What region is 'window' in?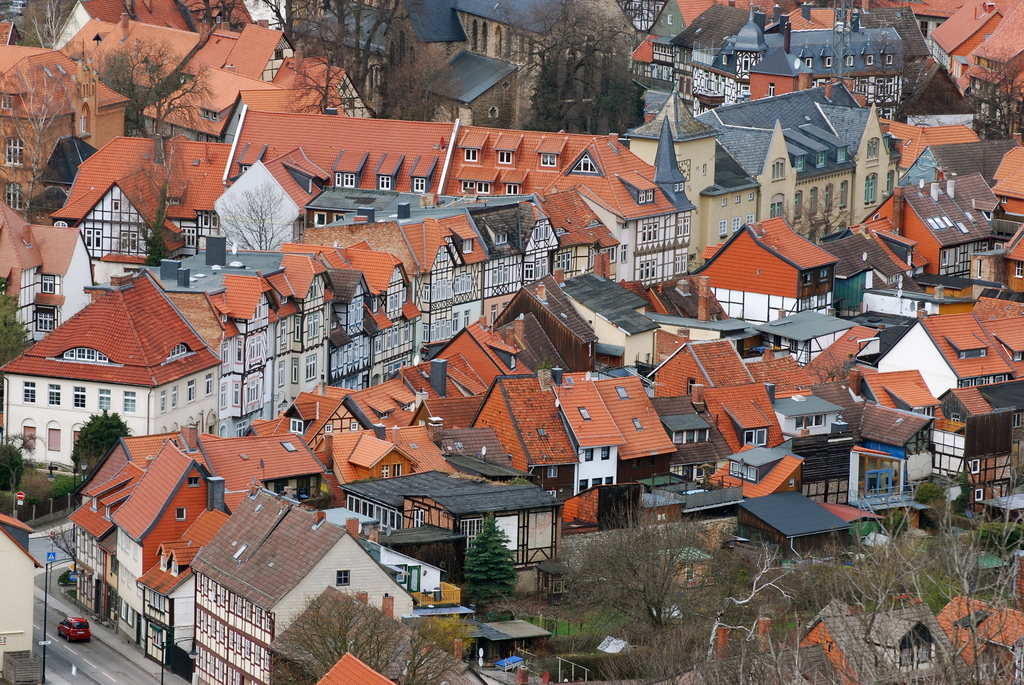
box(232, 379, 241, 409).
